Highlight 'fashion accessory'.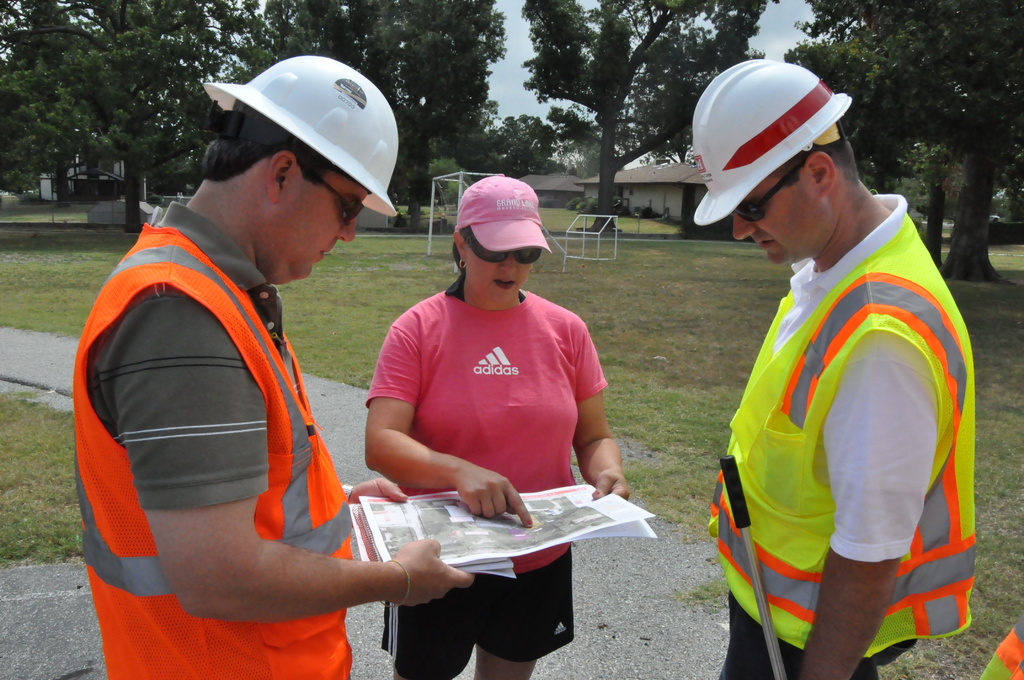
Highlighted region: box=[378, 556, 412, 609].
